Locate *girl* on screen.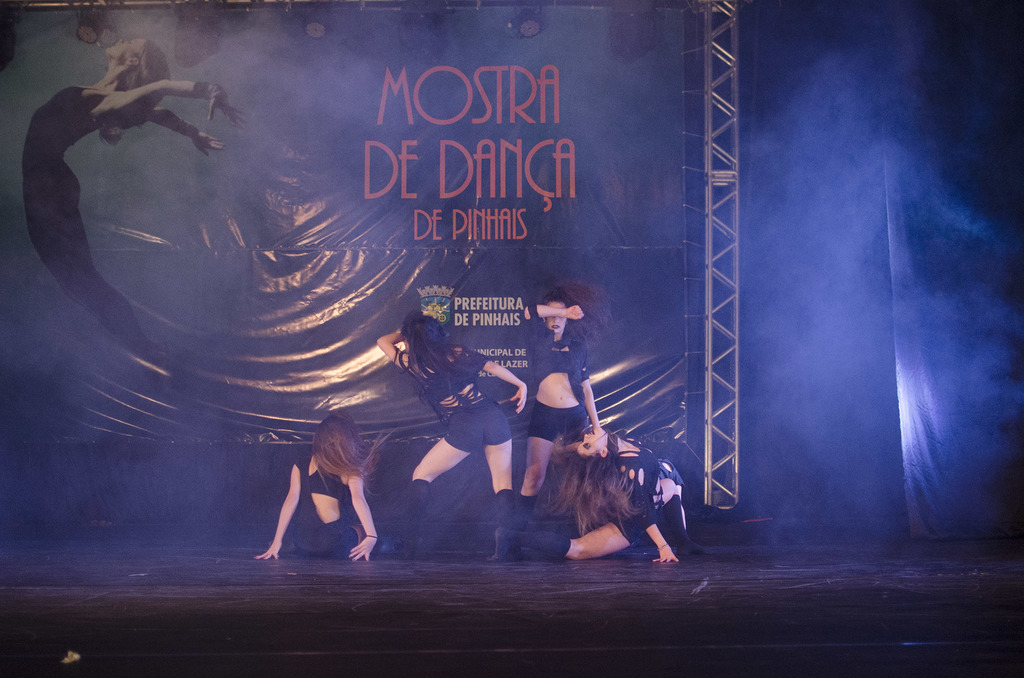
On screen at box(378, 311, 529, 559).
